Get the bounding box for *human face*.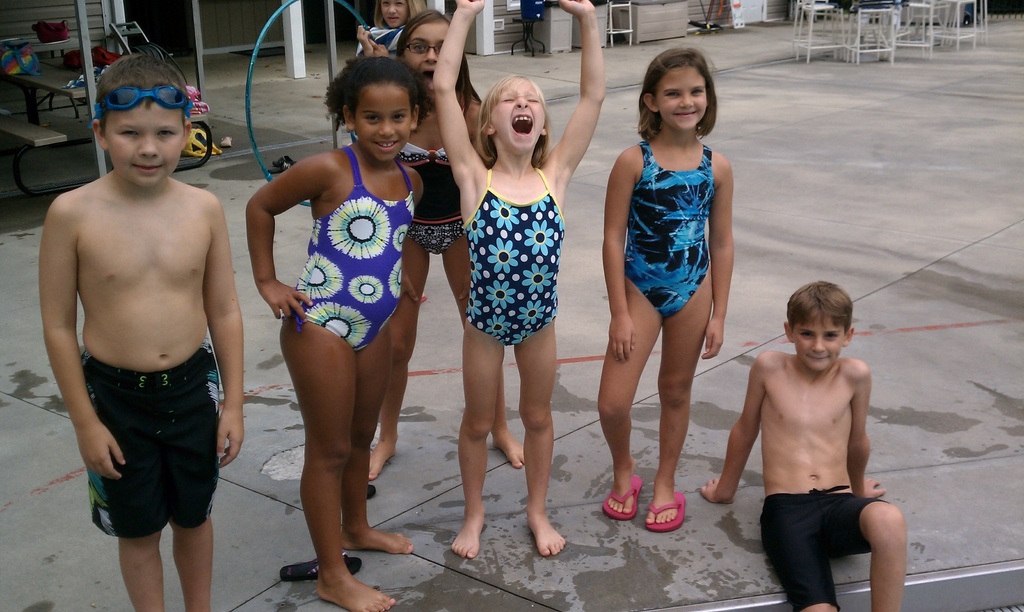
<box>385,1,401,24</box>.
